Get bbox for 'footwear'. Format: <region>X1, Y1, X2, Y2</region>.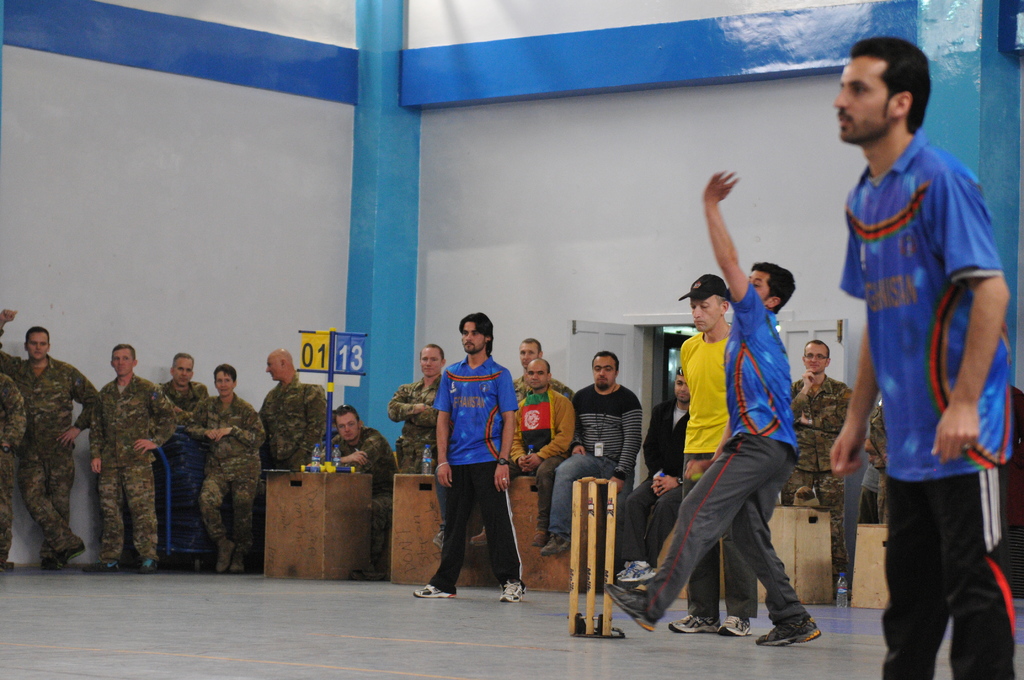
<region>531, 528, 550, 546</region>.
